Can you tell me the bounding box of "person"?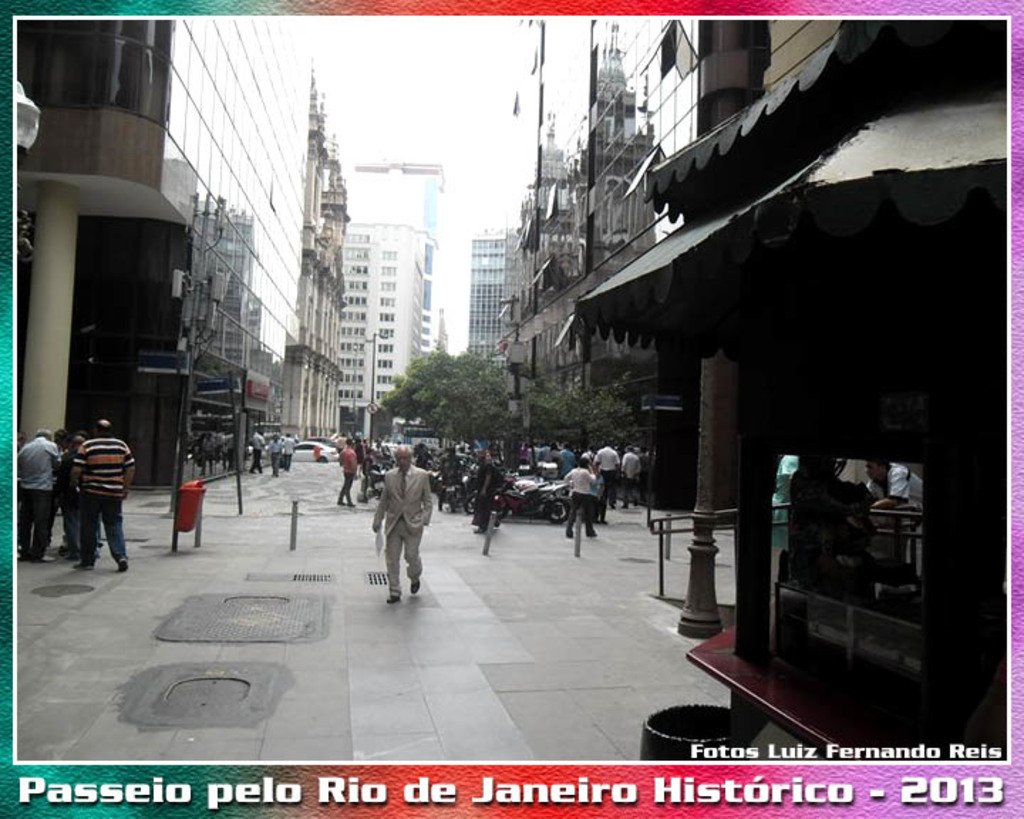
<bbox>623, 442, 641, 512</bbox>.
